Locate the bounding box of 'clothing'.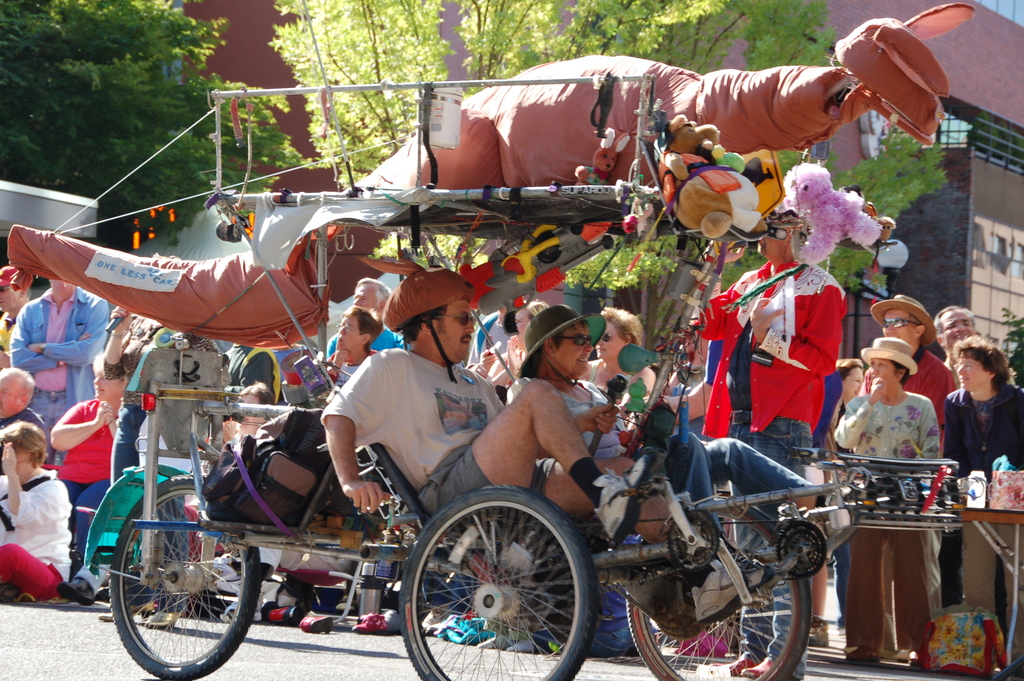
Bounding box: bbox=[61, 398, 120, 571].
